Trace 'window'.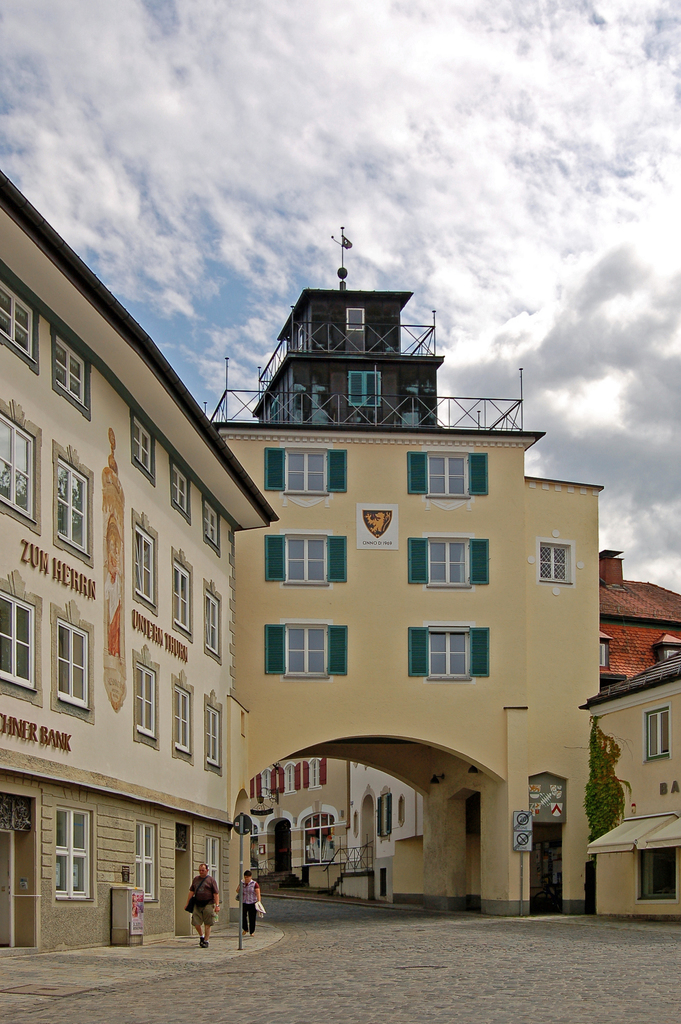
Traced to <bbox>0, 278, 42, 376</bbox>.
